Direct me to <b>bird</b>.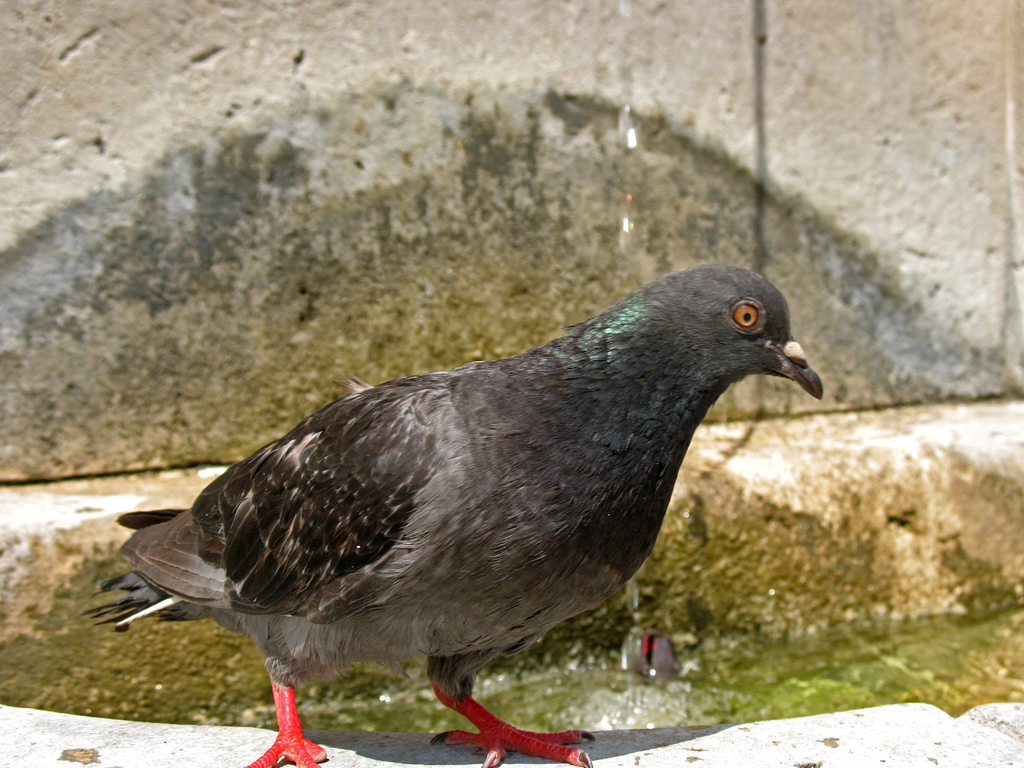
Direction: Rect(67, 264, 819, 761).
